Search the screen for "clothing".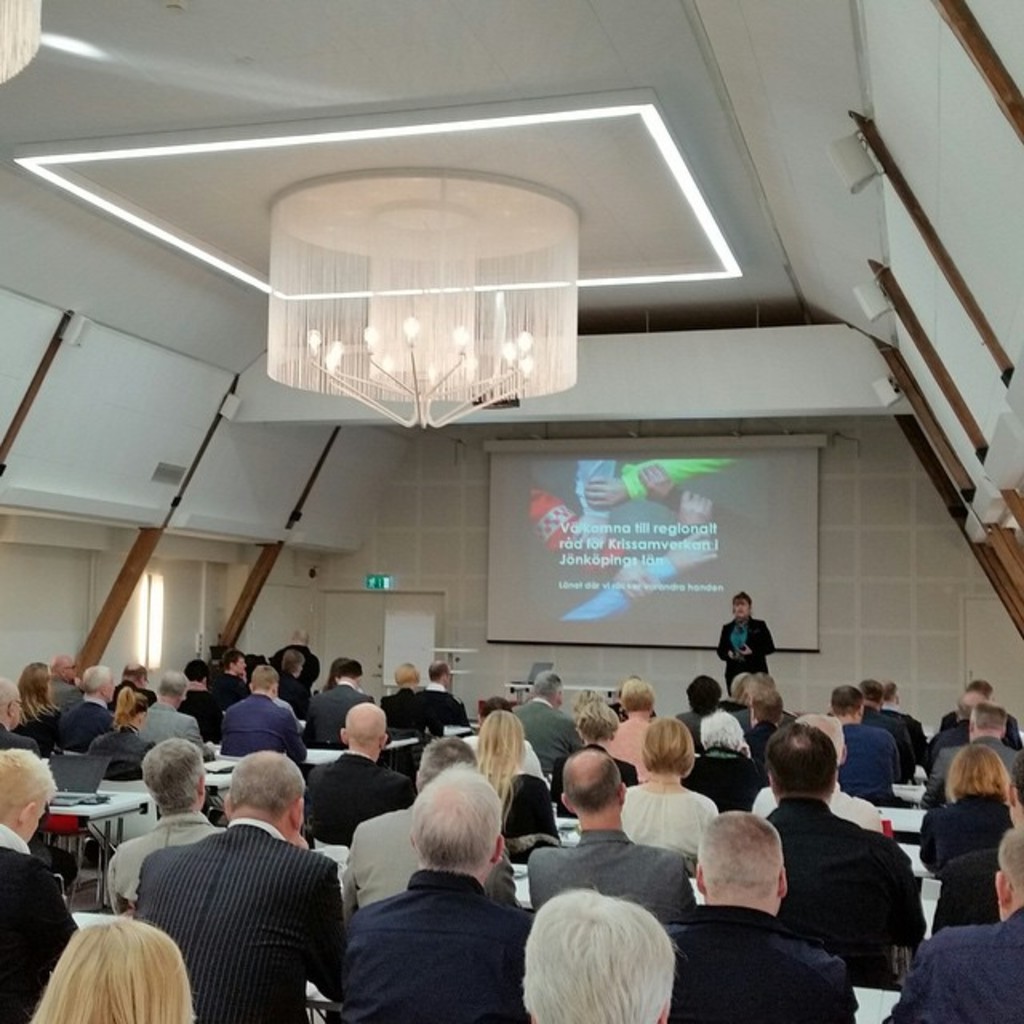
Found at region(882, 704, 930, 771).
